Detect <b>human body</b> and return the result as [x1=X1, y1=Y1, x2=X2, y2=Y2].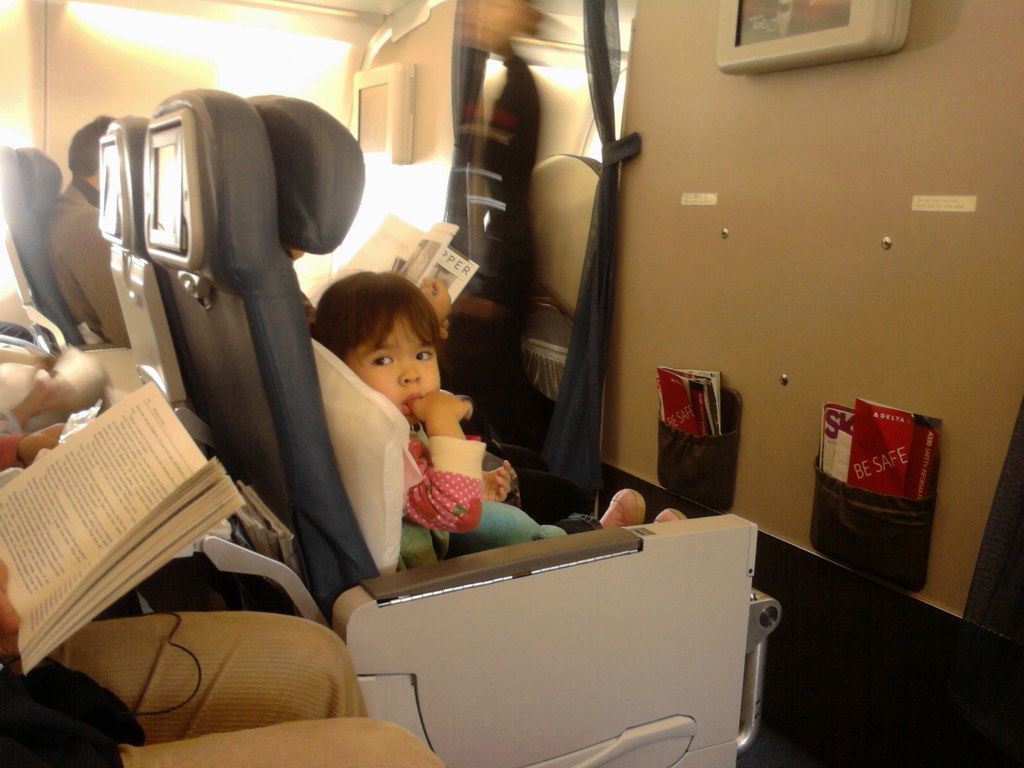
[x1=308, y1=281, x2=685, y2=571].
